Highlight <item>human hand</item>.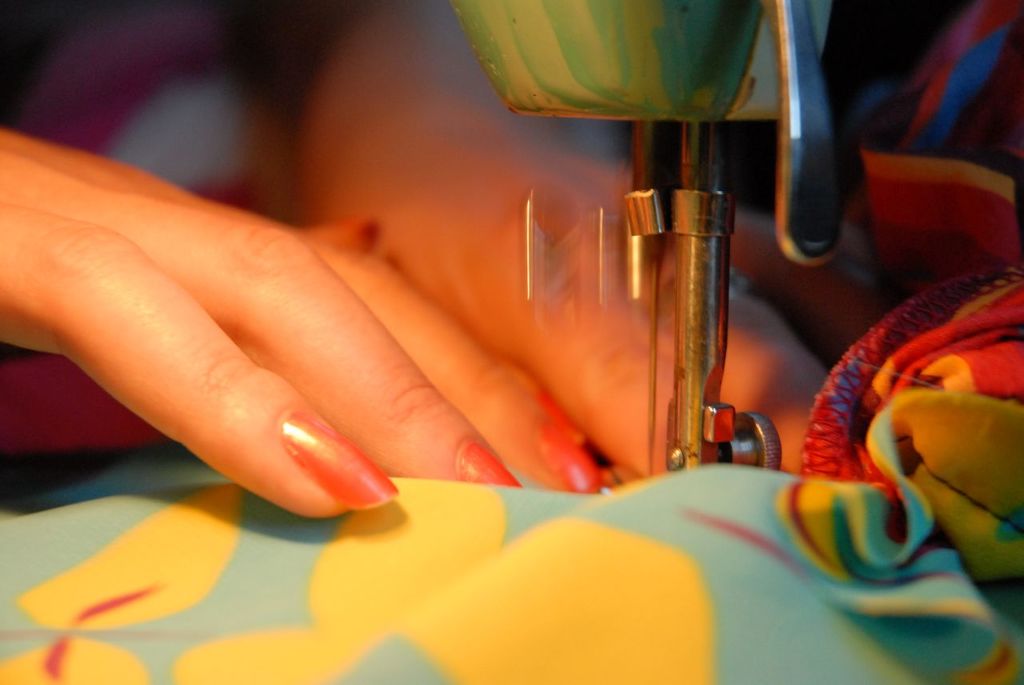
Highlighted region: <region>0, 129, 602, 517</region>.
